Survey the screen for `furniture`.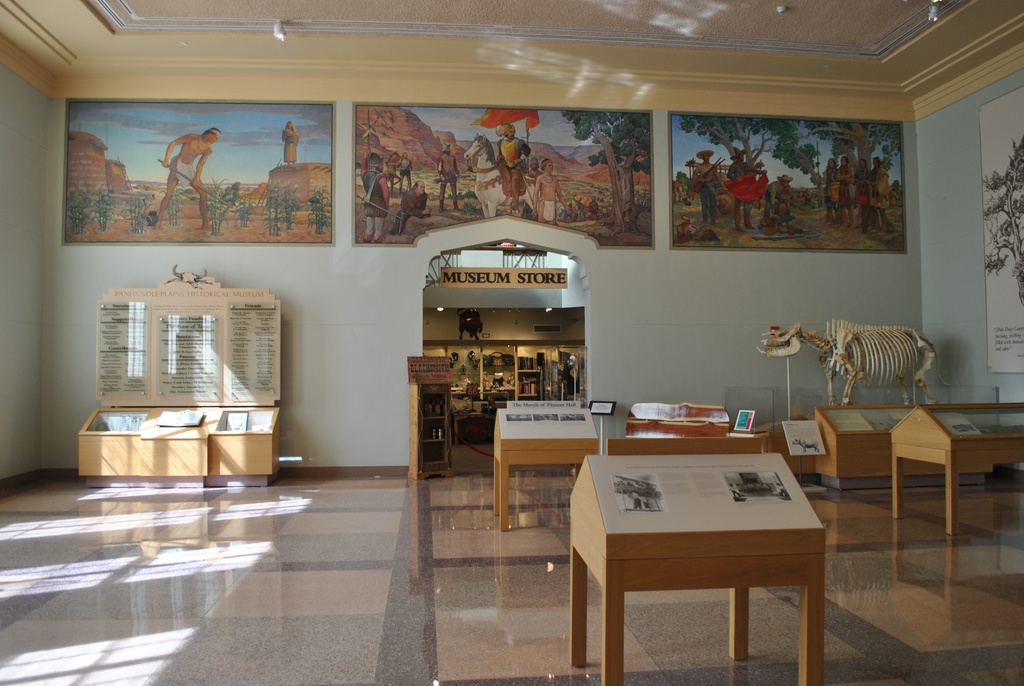
Survey found: x1=77, y1=265, x2=280, y2=484.
